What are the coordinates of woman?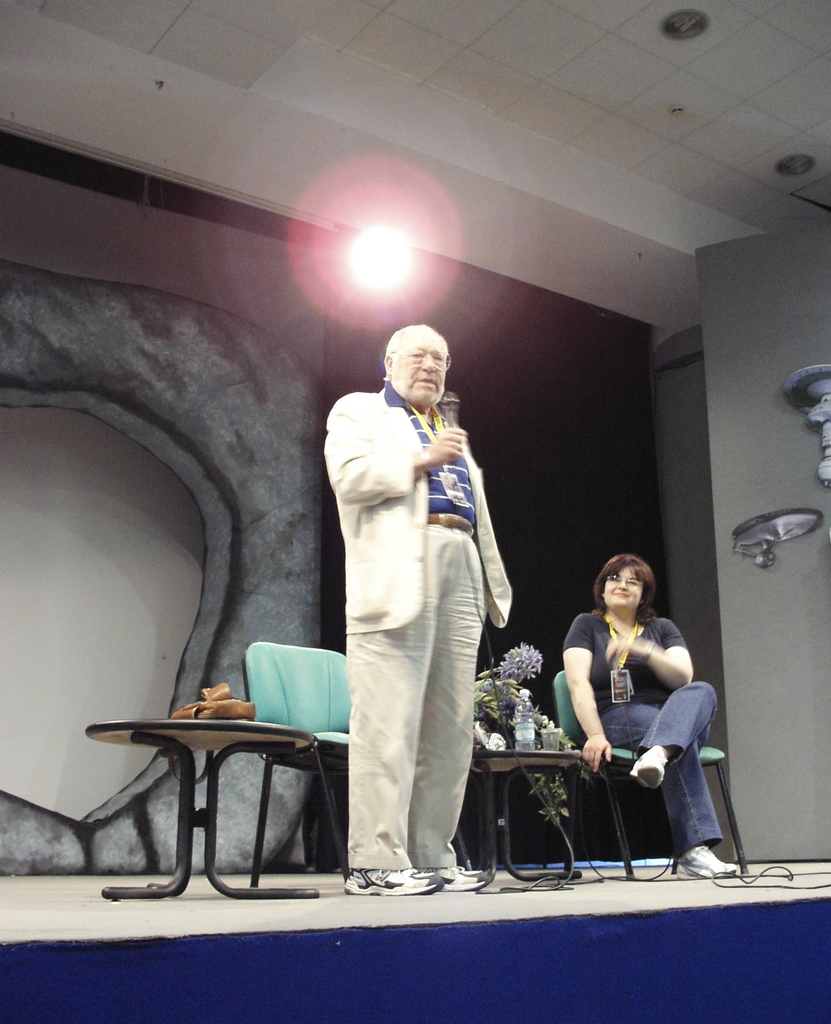
detection(537, 534, 725, 878).
